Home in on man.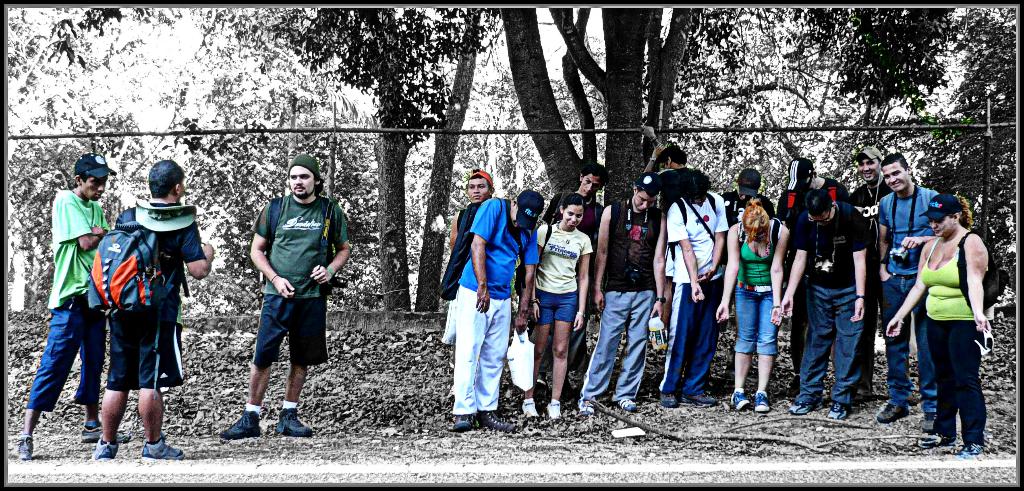
Homed in at locate(441, 188, 542, 432).
